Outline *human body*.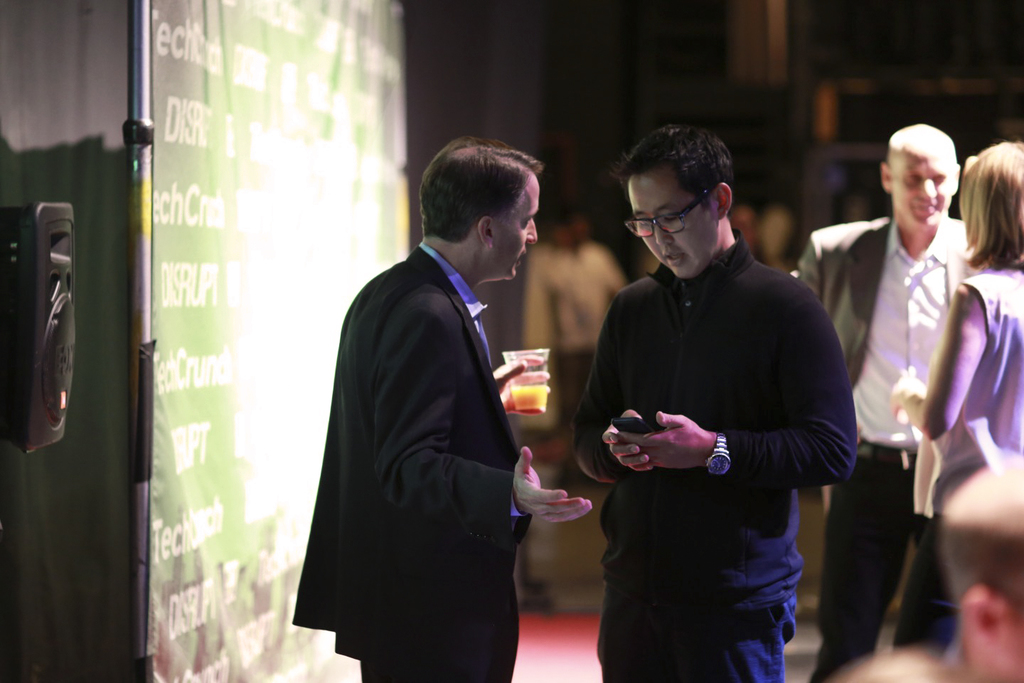
Outline: 578,132,846,682.
